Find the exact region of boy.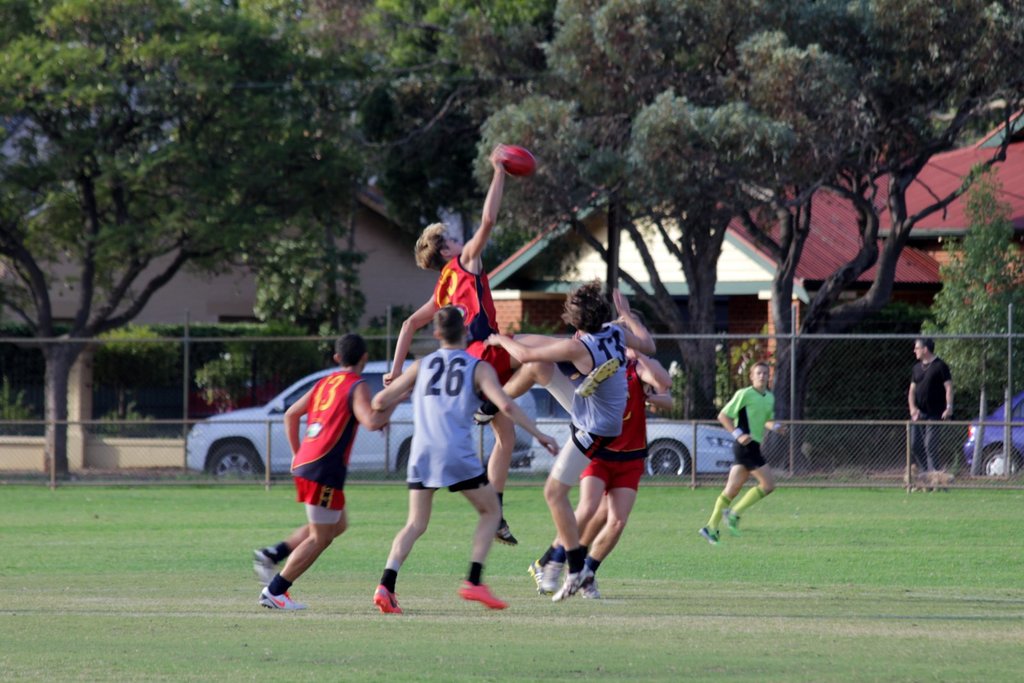
Exact region: select_region(696, 363, 799, 561).
